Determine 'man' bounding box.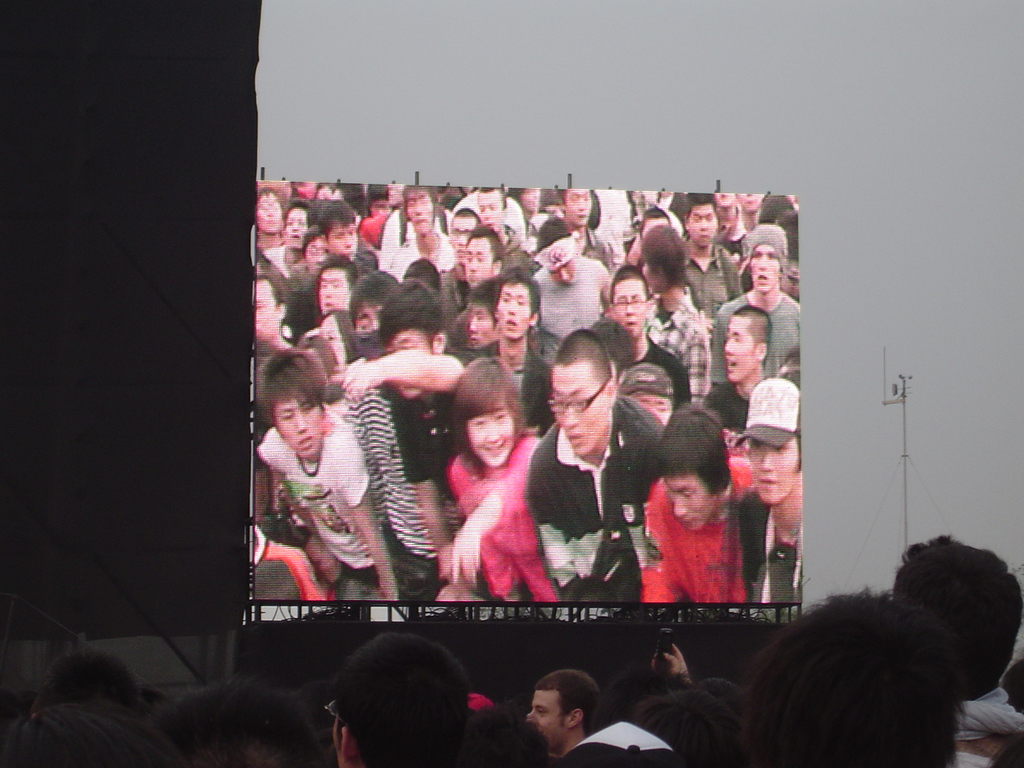
Determined: 559/186/618/270.
